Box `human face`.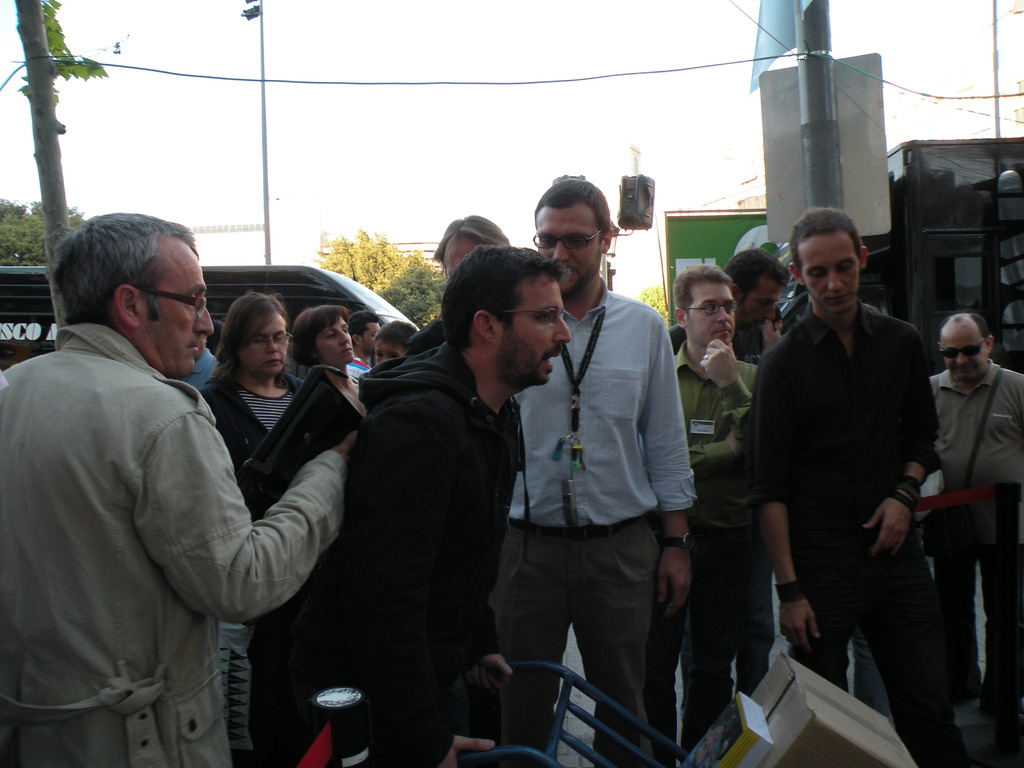
940:336:987:381.
